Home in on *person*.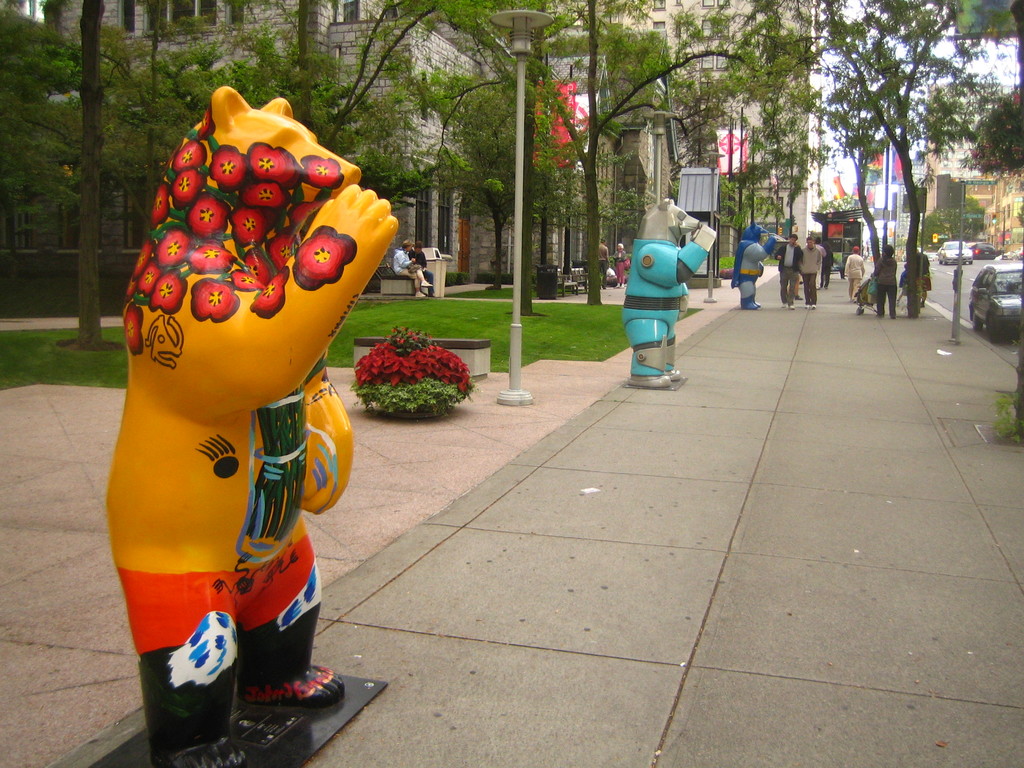
Homed in at crop(598, 237, 610, 289).
